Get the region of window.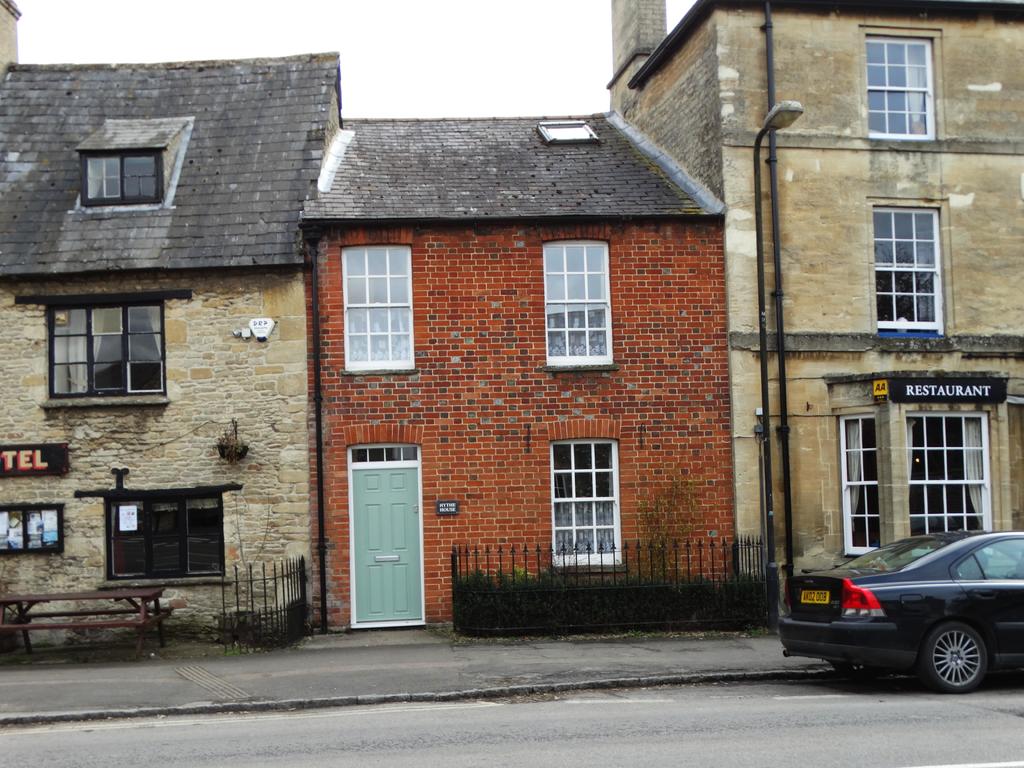
detection(540, 234, 608, 367).
